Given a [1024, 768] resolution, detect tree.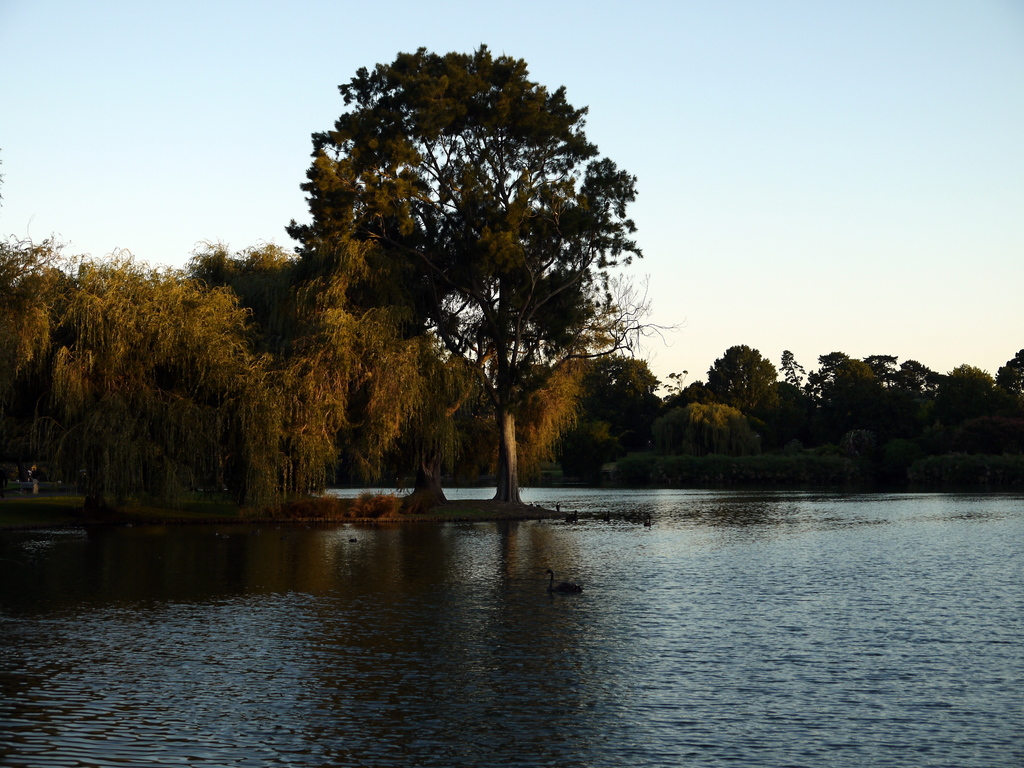
region(308, 33, 649, 523).
